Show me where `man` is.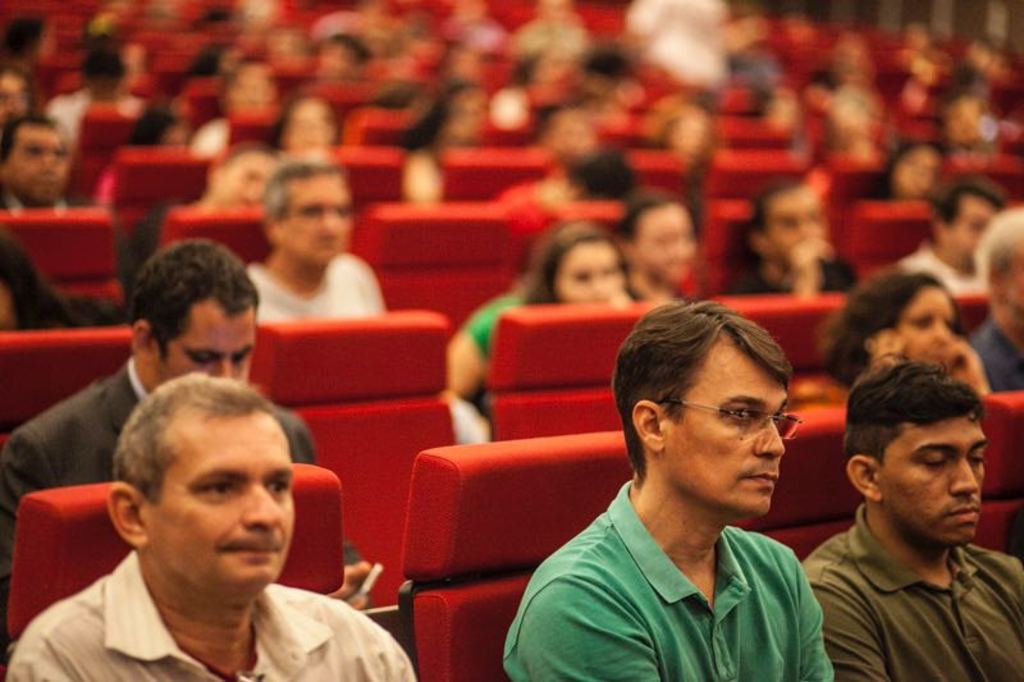
`man` is at x1=238 y1=159 x2=388 y2=315.
